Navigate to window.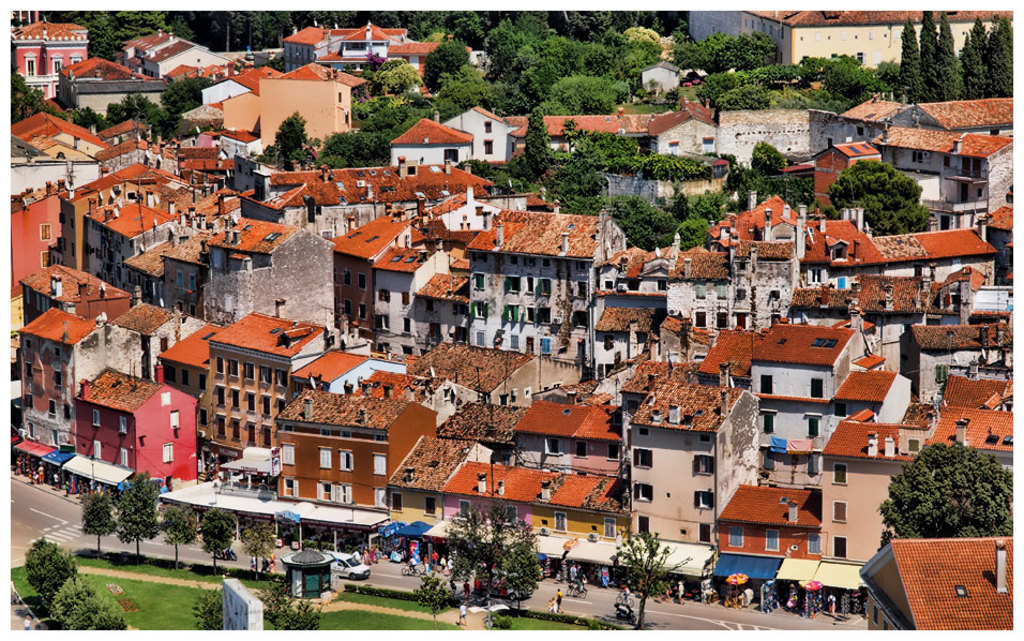
Navigation target: select_region(260, 364, 273, 388).
